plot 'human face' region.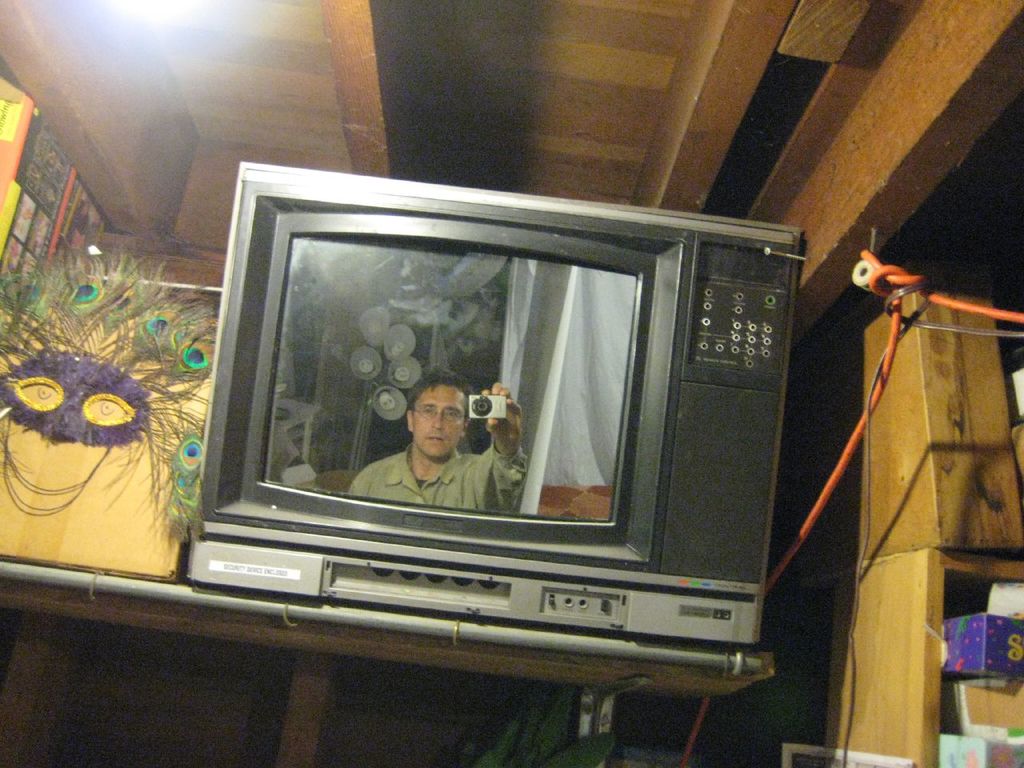
Plotted at l=414, t=384, r=464, b=454.
